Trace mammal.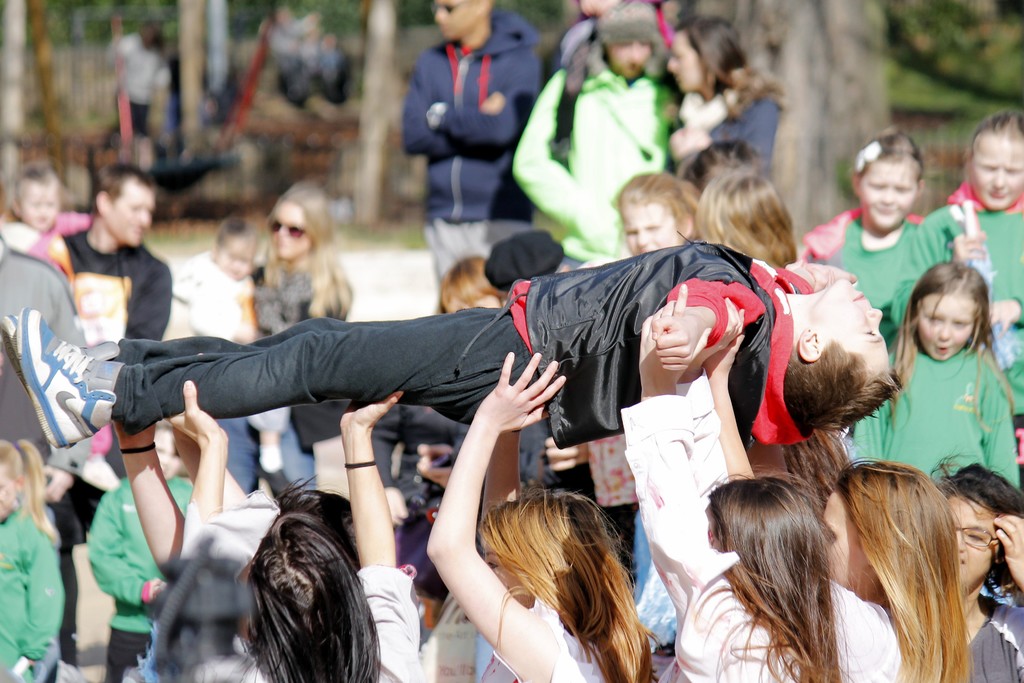
Traced to BBox(609, 168, 683, 253).
